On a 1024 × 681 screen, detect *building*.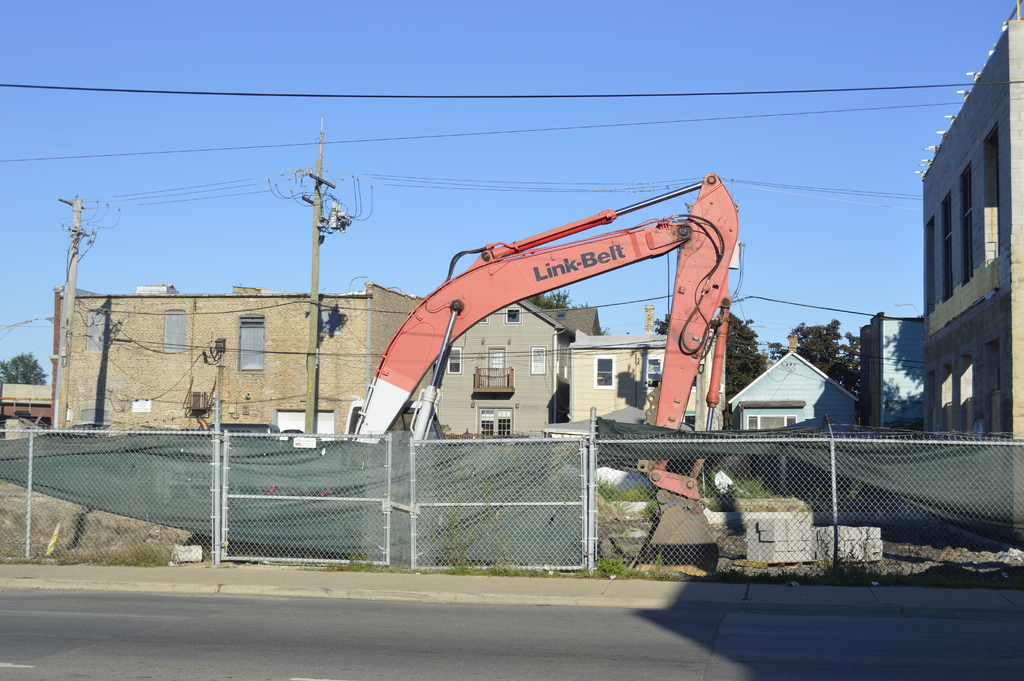
729/342/864/431.
